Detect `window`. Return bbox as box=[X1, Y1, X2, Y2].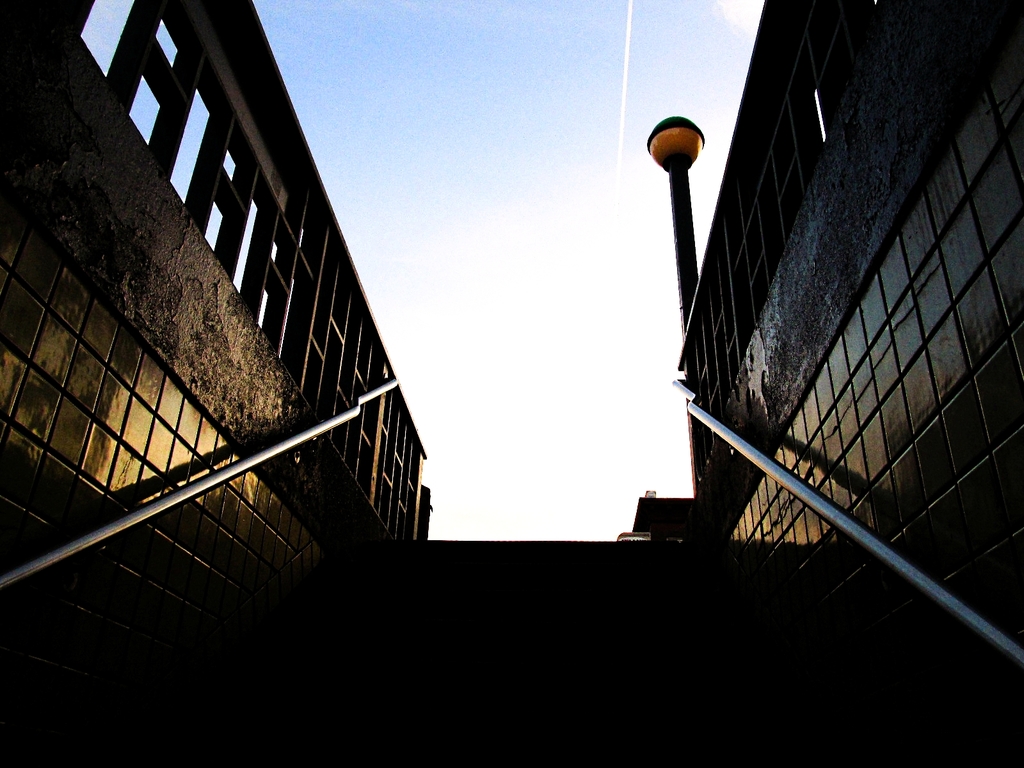
box=[127, 77, 163, 140].
